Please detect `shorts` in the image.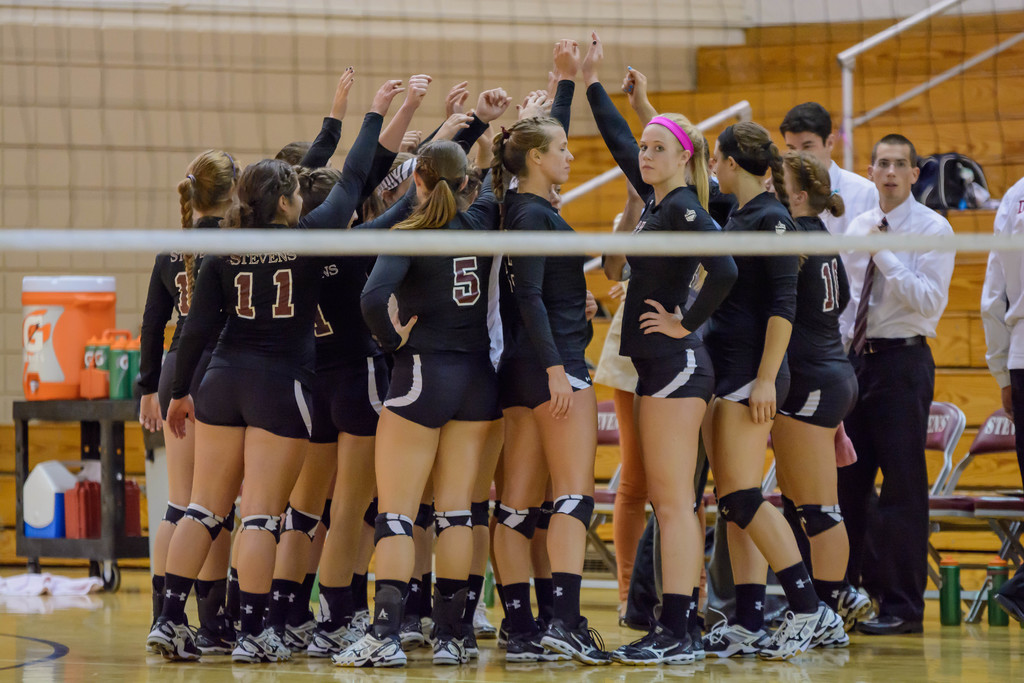
rect(383, 352, 495, 427).
